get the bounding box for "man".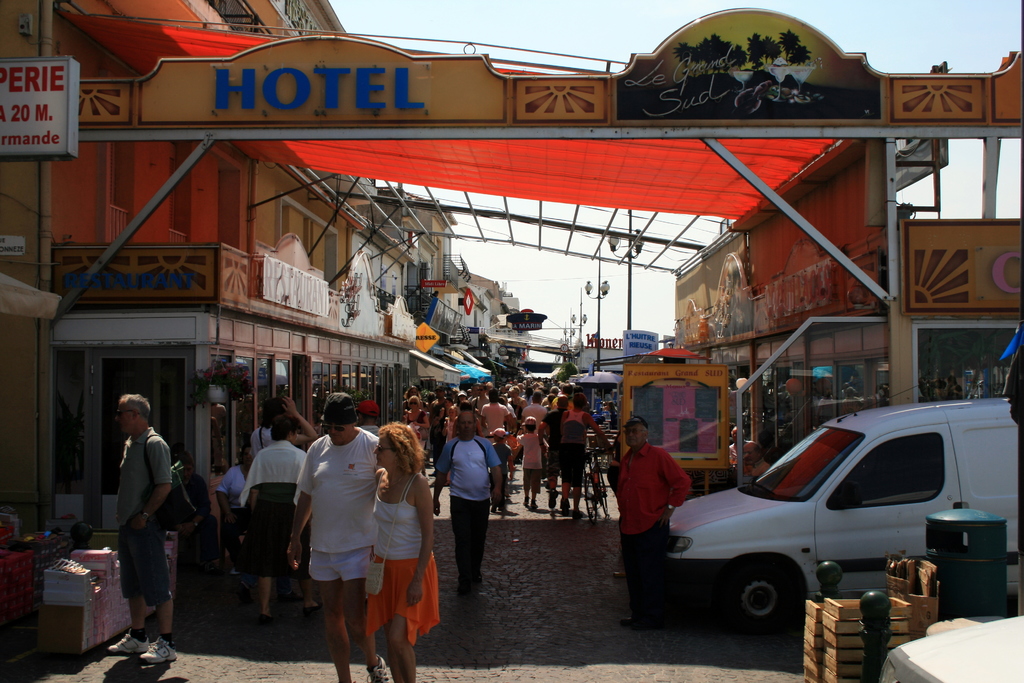
x1=737, y1=441, x2=771, y2=481.
